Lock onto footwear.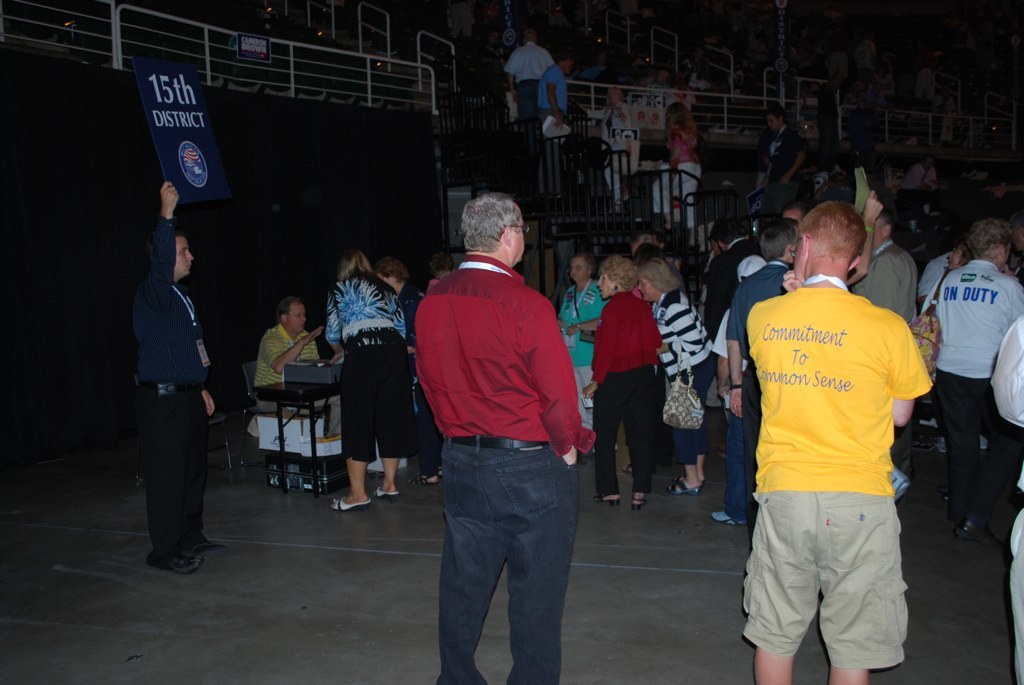
Locked: x1=430, y1=466, x2=442, y2=479.
